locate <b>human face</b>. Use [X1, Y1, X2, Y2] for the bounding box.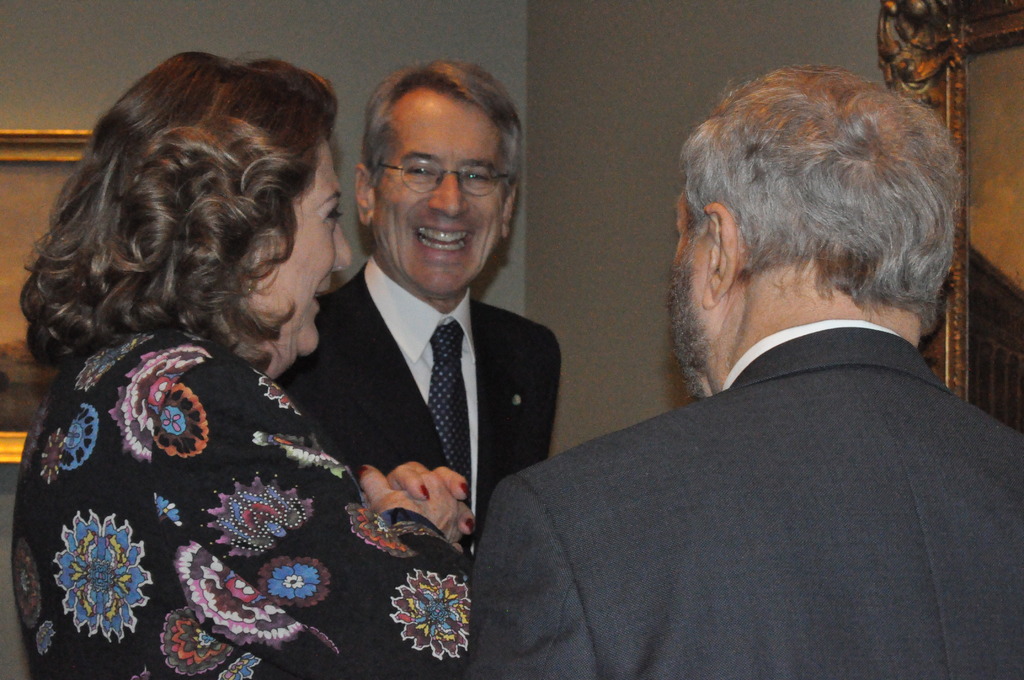
[372, 97, 506, 292].
